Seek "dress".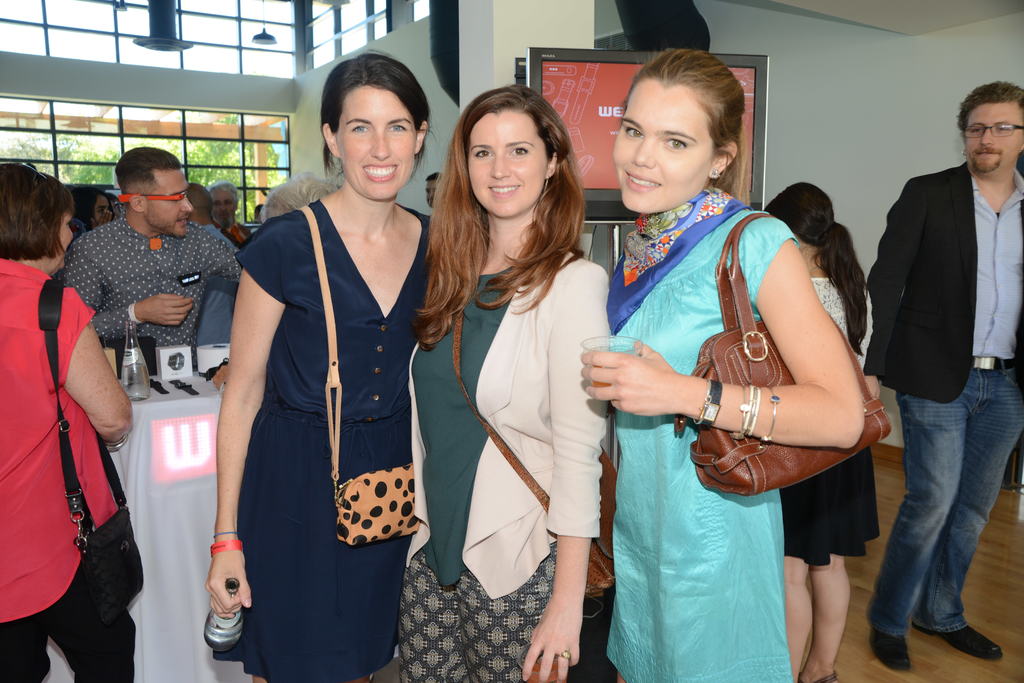
rect(609, 206, 800, 682).
